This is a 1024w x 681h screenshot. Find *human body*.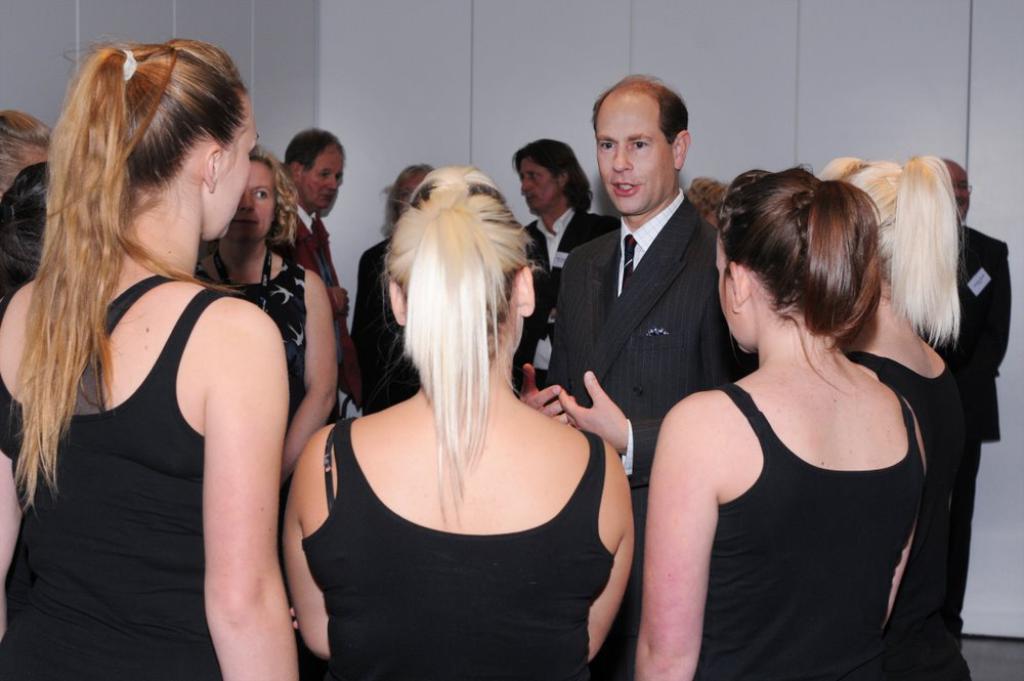
Bounding box: BBox(625, 161, 935, 680).
